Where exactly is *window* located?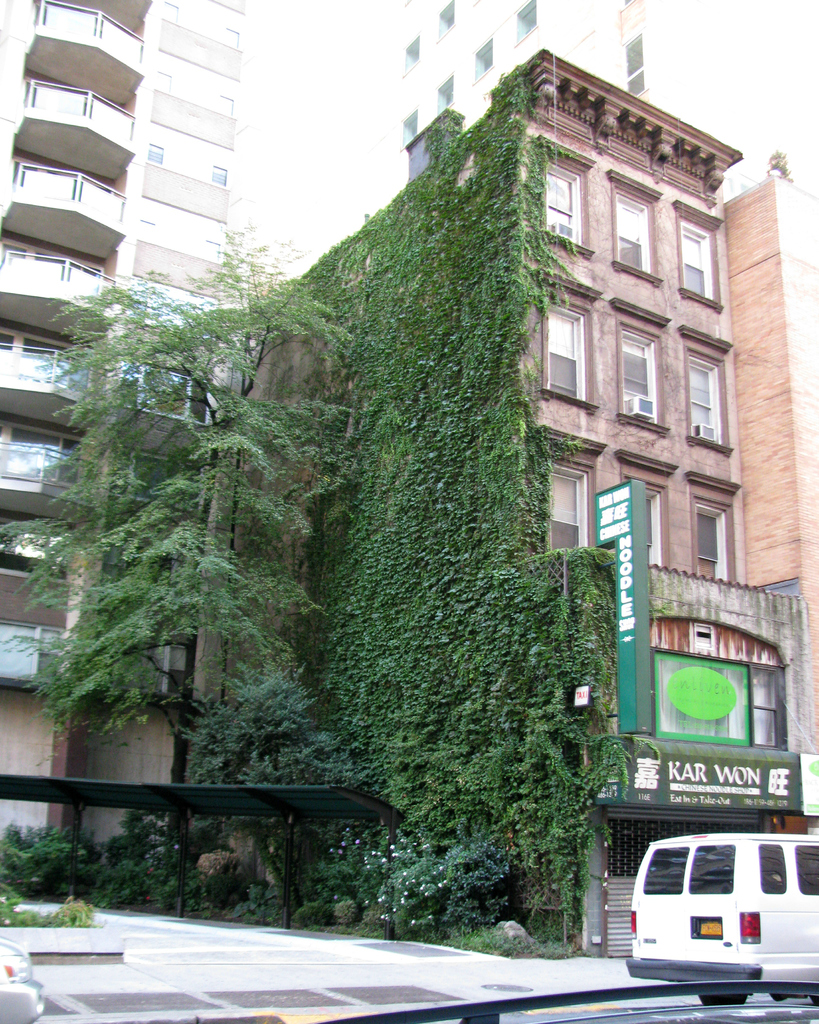
Its bounding box is select_region(141, 220, 154, 230).
